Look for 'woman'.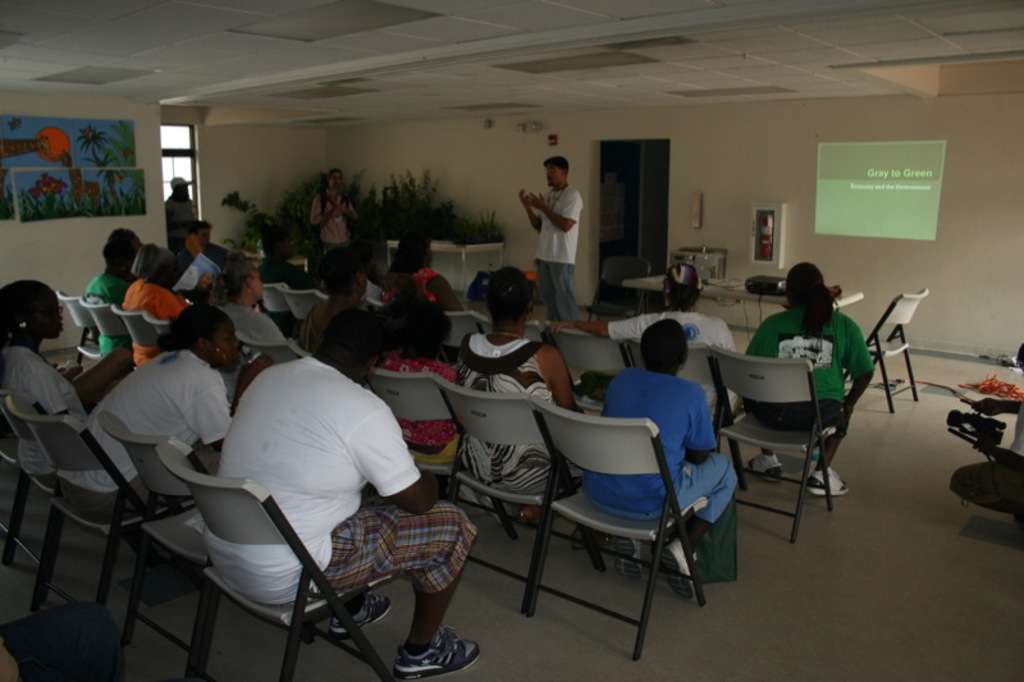
Found: detection(362, 290, 454, 456).
